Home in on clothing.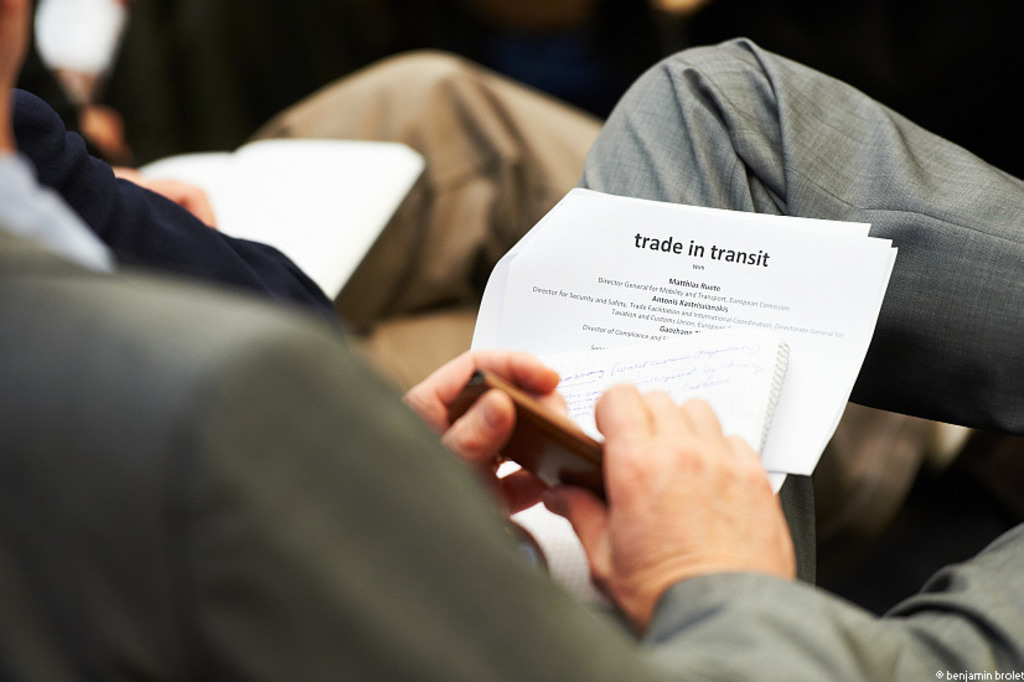
Homed in at 0:38:1023:681.
